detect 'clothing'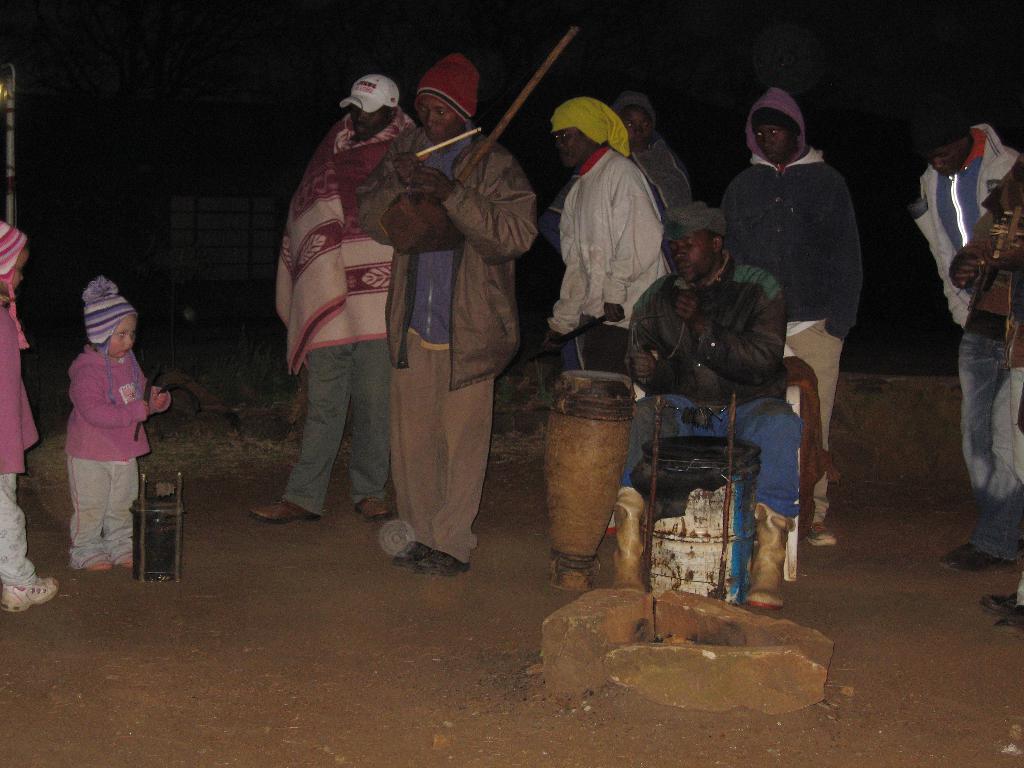
left=623, top=247, right=799, bottom=522
